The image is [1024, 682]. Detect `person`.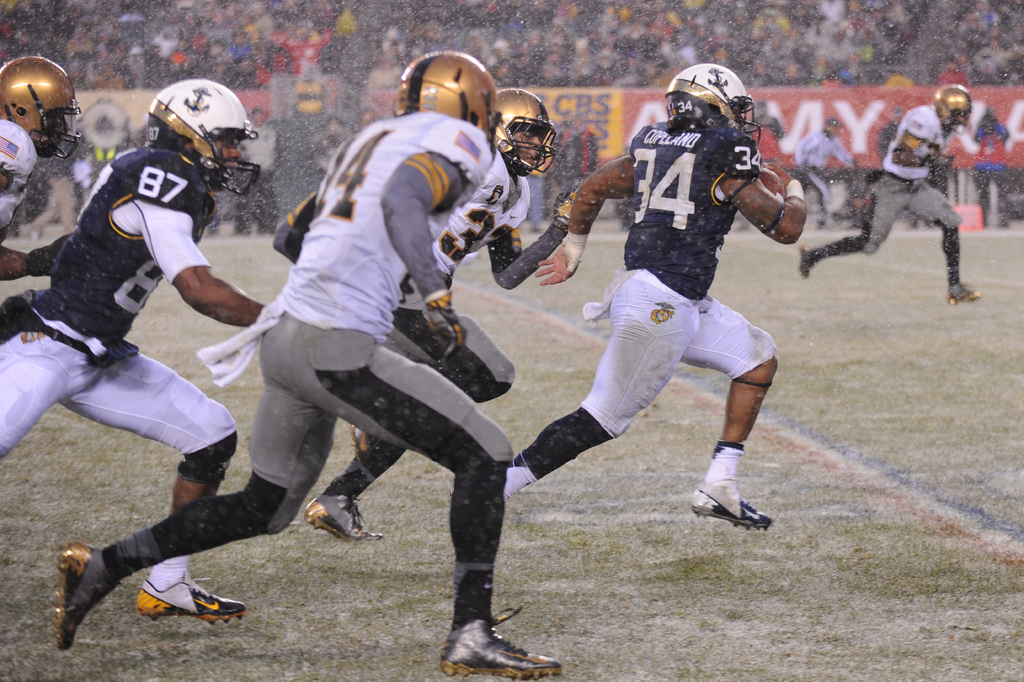
Detection: bbox=[52, 46, 561, 681].
